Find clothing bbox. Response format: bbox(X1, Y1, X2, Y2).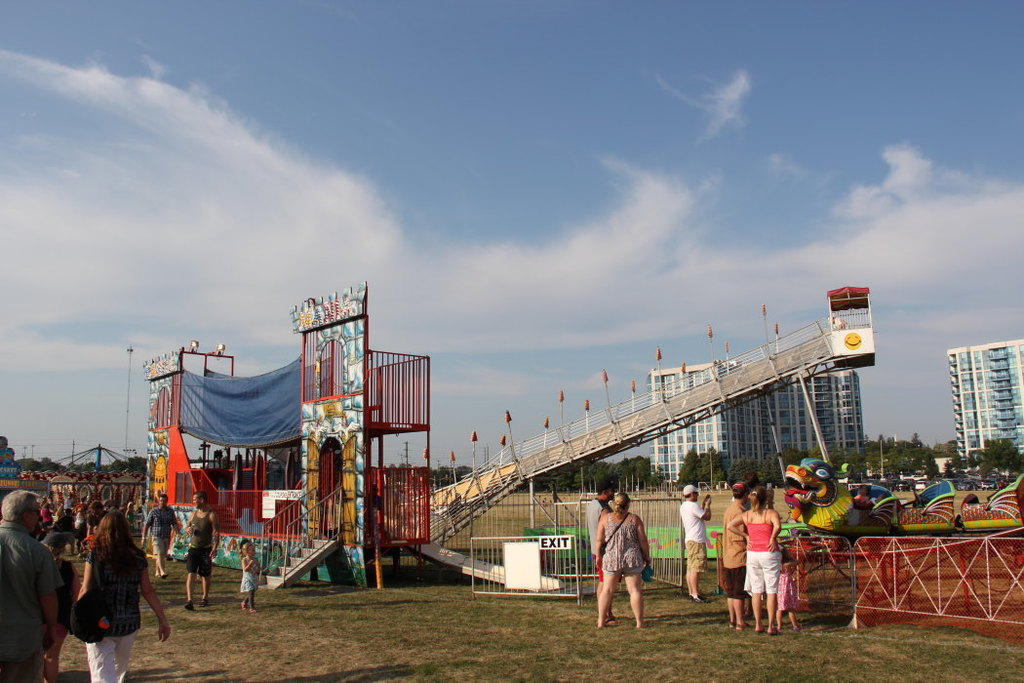
bbox(188, 514, 217, 577).
